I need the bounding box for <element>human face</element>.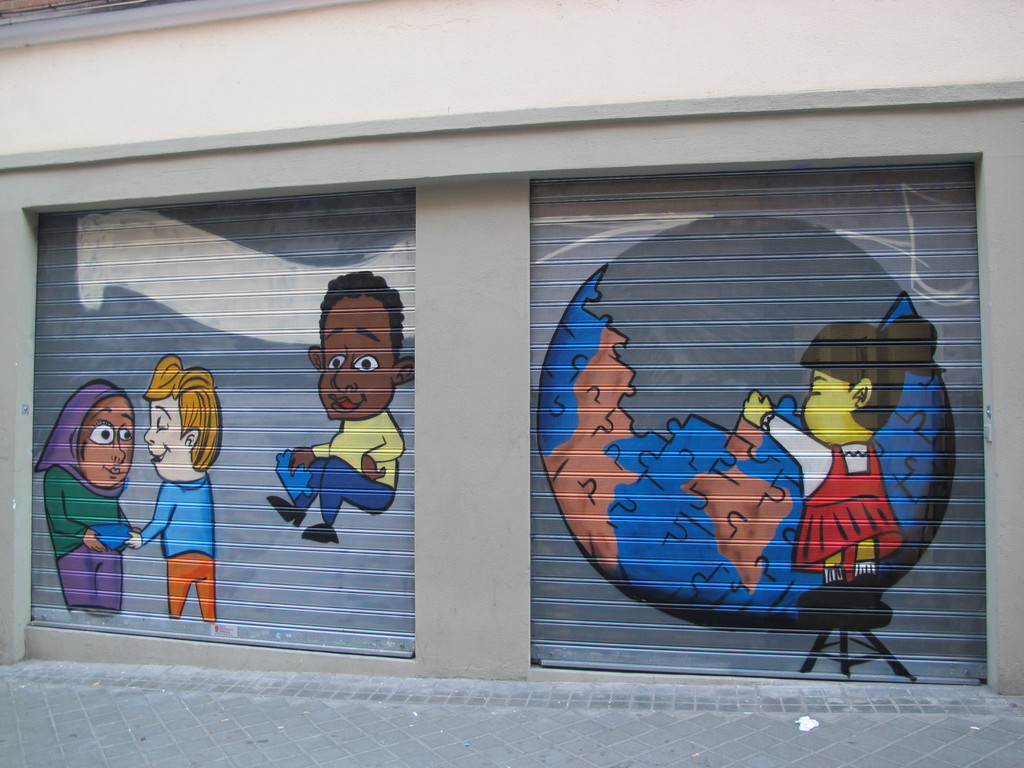
Here it is: box=[797, 360, 876, 447].
